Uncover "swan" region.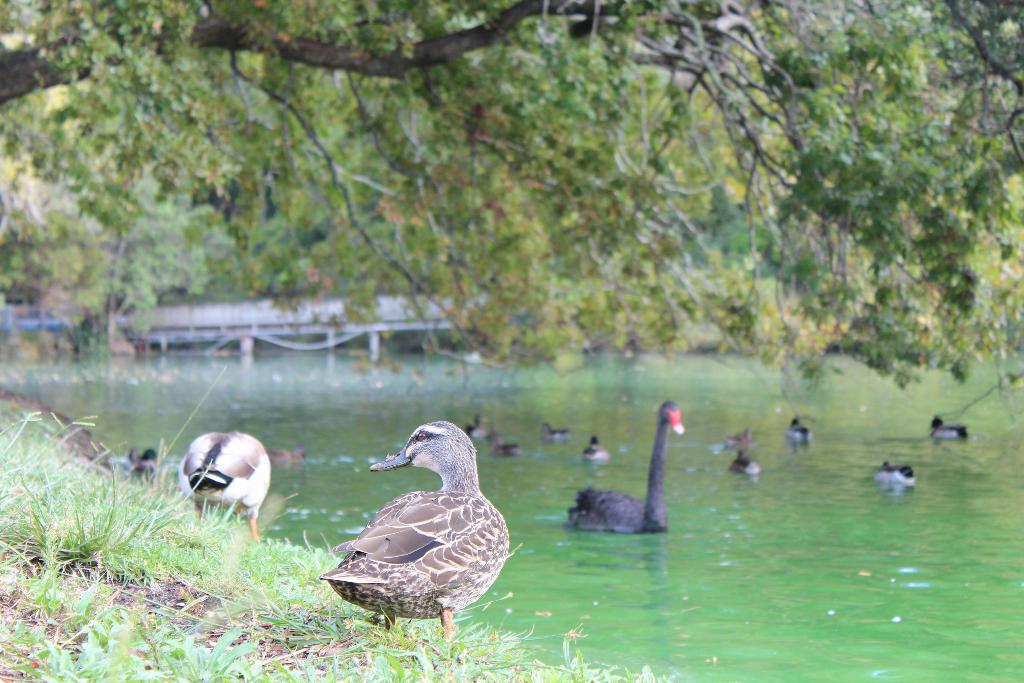
Uncovered: (left=781, top=416, right=814, bottom=444).
